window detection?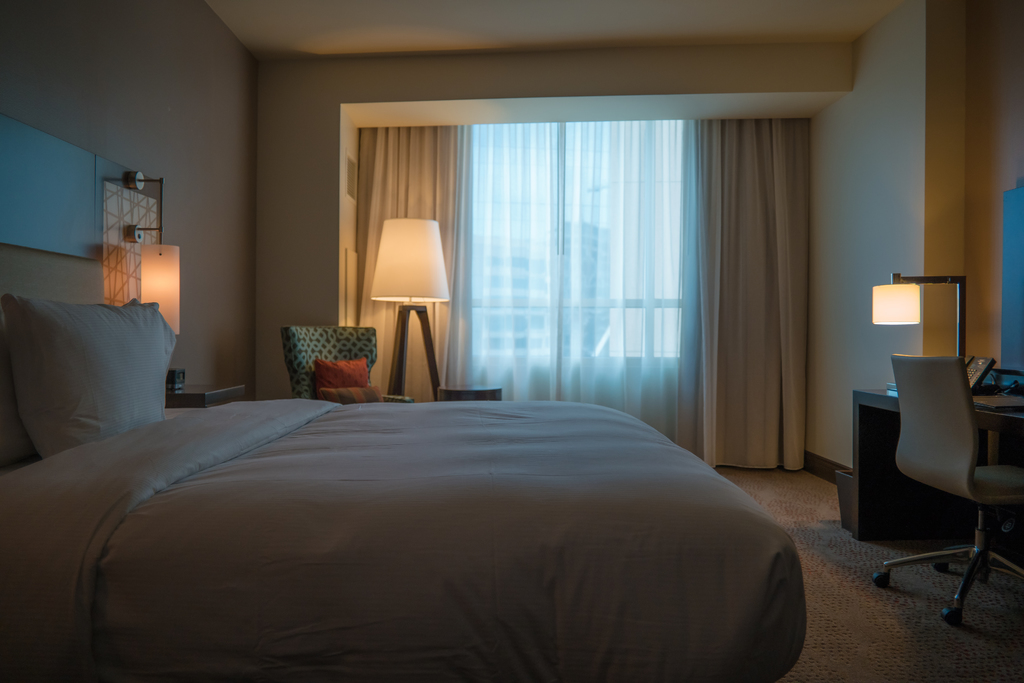
<region>375, 65, 828, 439</region>
